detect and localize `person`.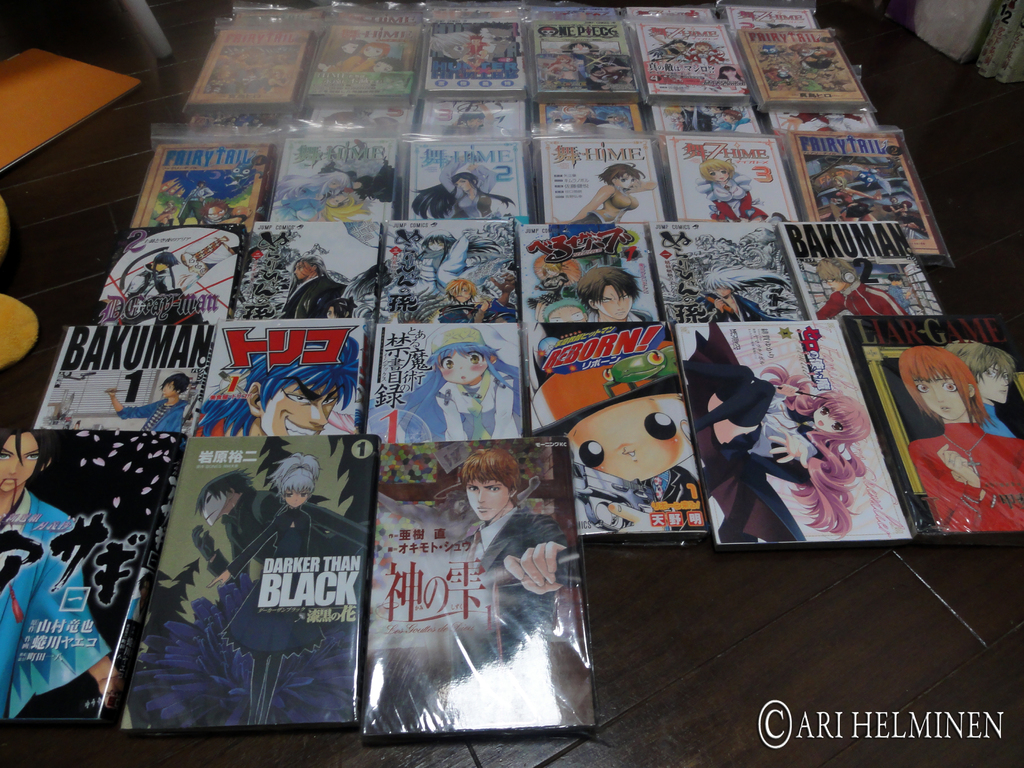
Localized at bbox=(457, 33, 493, 70).
